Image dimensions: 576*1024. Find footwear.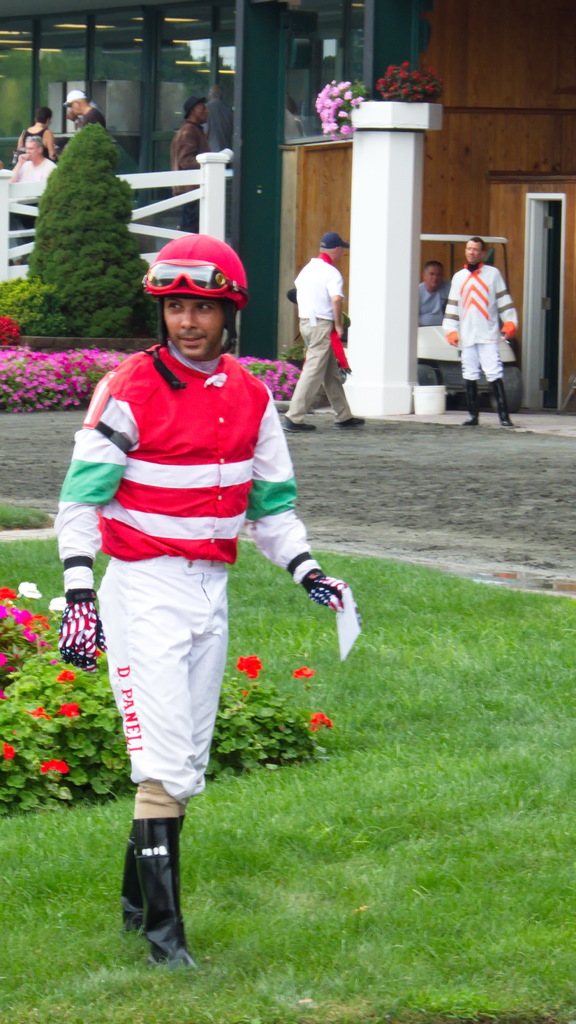
{"left": 282, "top": 417, "right": 317, "bottom": 432}.
